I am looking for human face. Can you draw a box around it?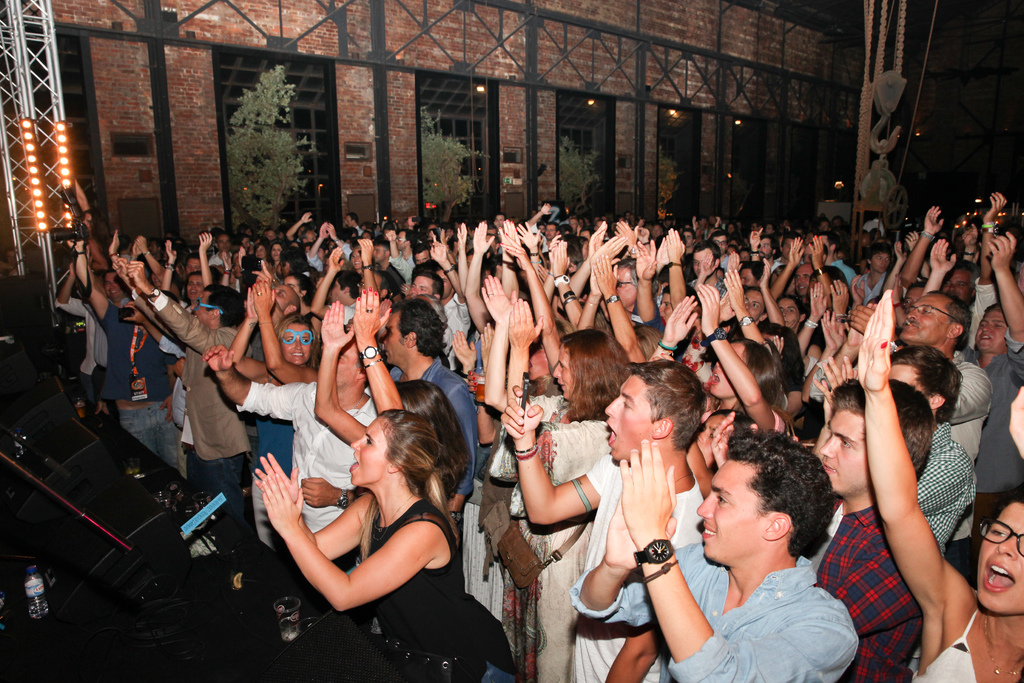
Sure, the bounding box is (x1=897, y1=290, x2=953, y2=342).
